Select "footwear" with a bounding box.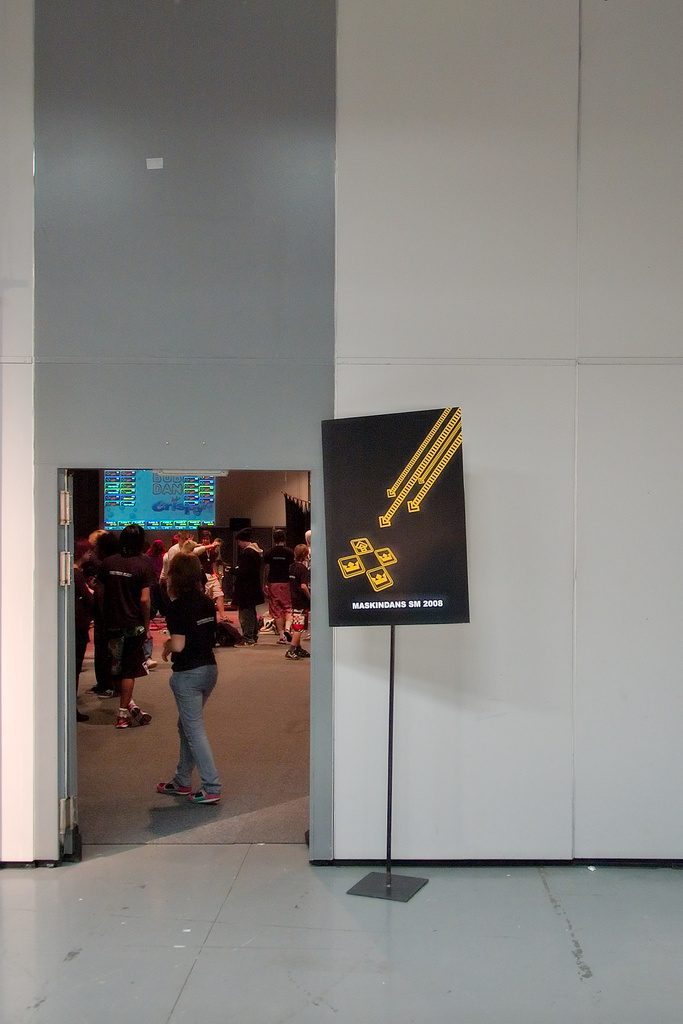
left=186, top=788, right=220, bottom=804.
